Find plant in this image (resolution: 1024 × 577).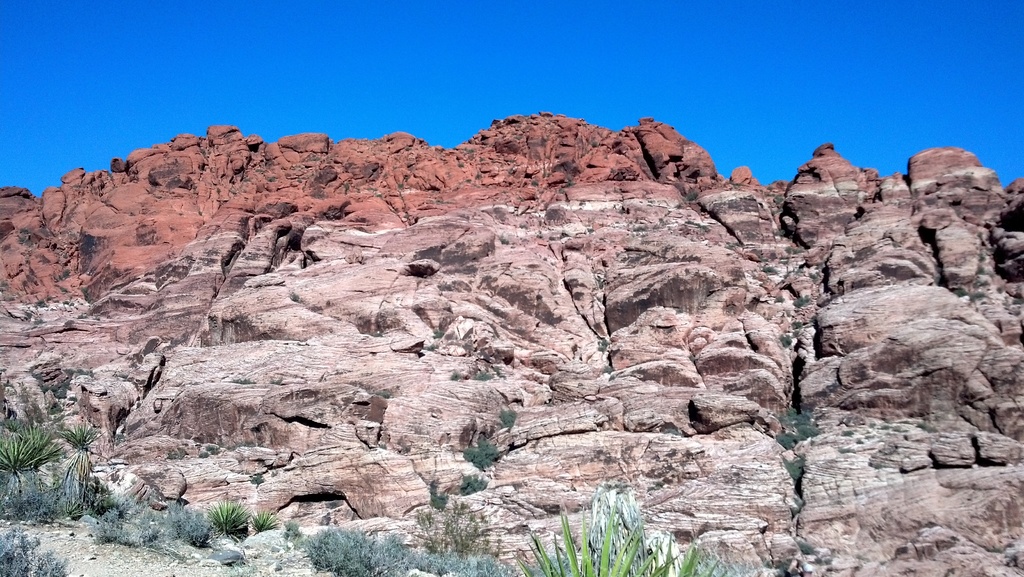
[x1=773, y1=193, x2=783, y2=206].
